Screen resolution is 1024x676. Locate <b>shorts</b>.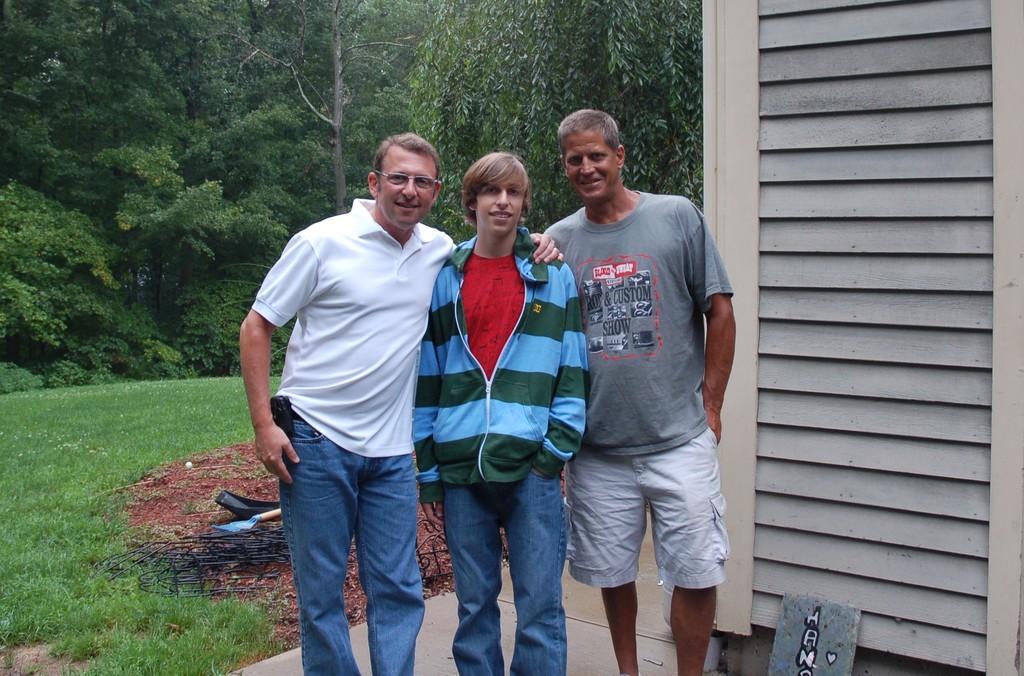
[586, 436, 742, 597].
